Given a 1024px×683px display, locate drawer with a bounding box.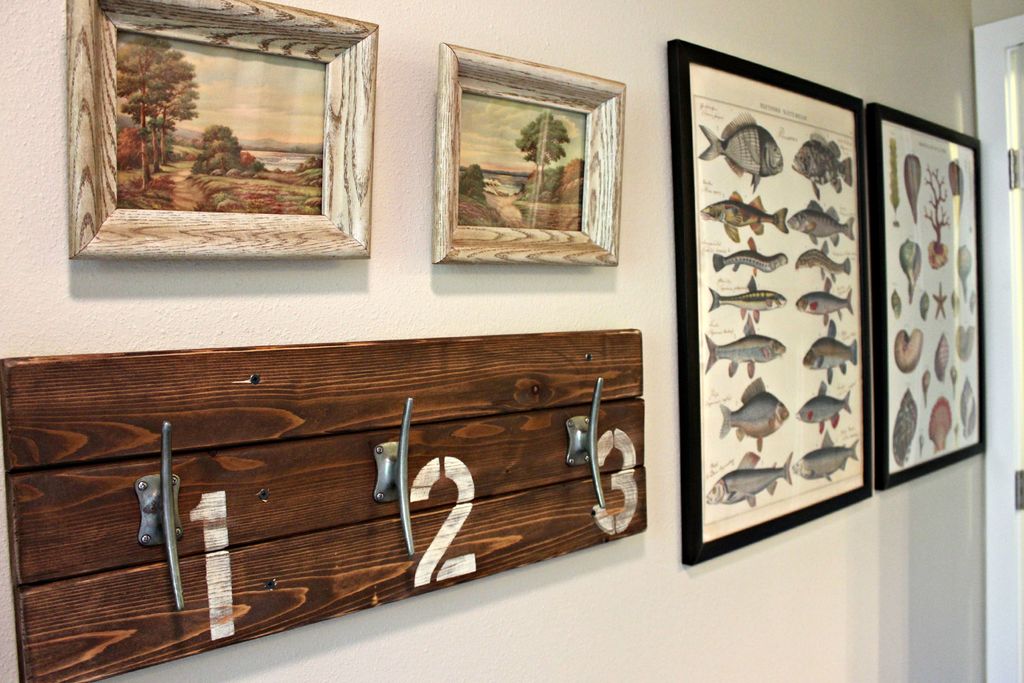
Located: [x1=71, y1=236, x2=739, y2=662].
